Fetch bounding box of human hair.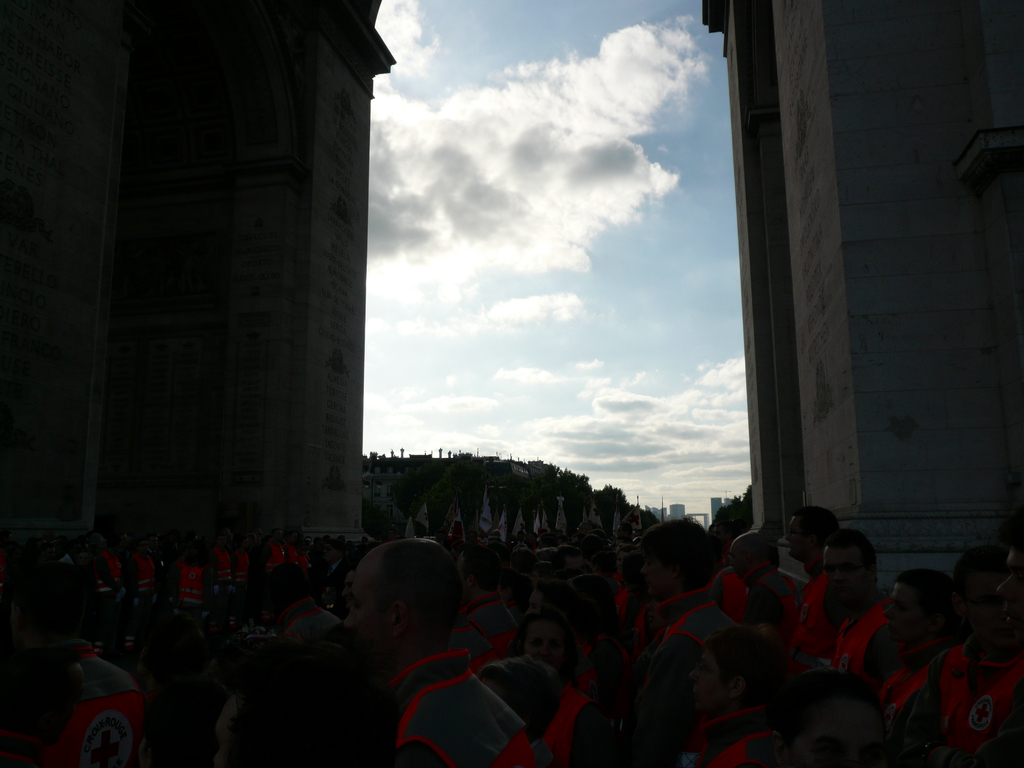
Bbox: crop(796, 506, 841, 536).
